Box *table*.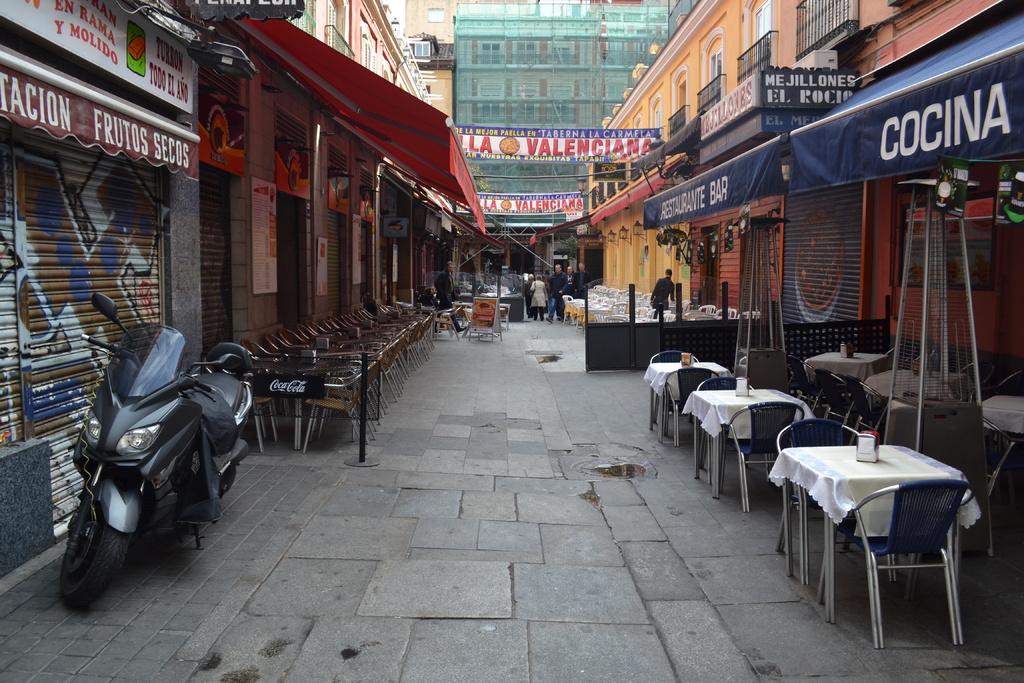
{"left": 979, "top": 392, "right": 1023, "bottom": 430}.
